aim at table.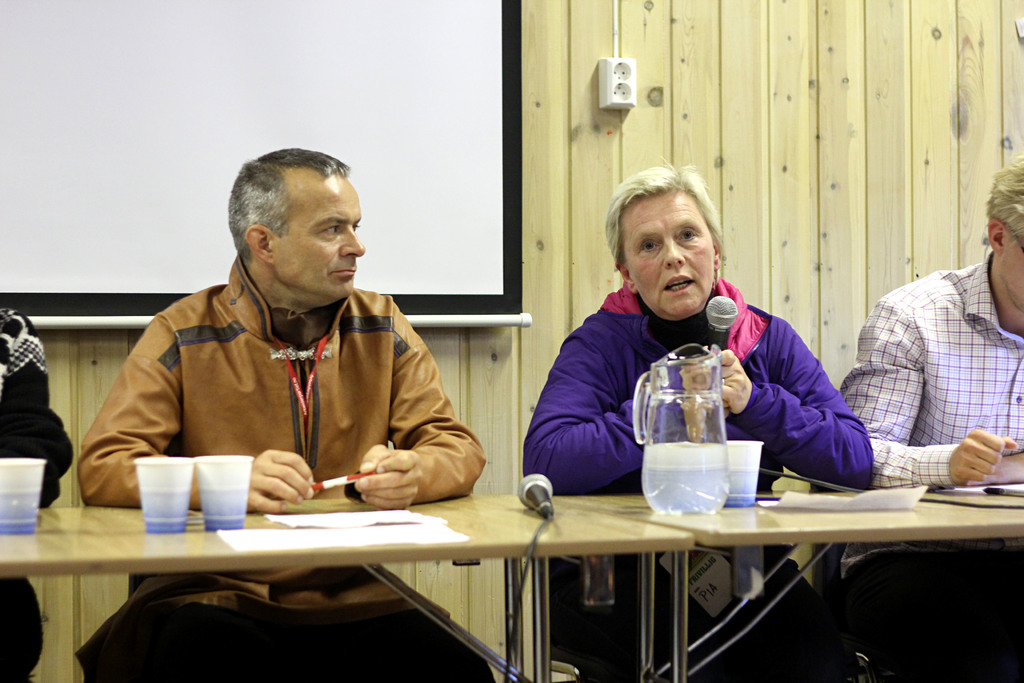
Aimed at box(12, 475, 782, 671).
